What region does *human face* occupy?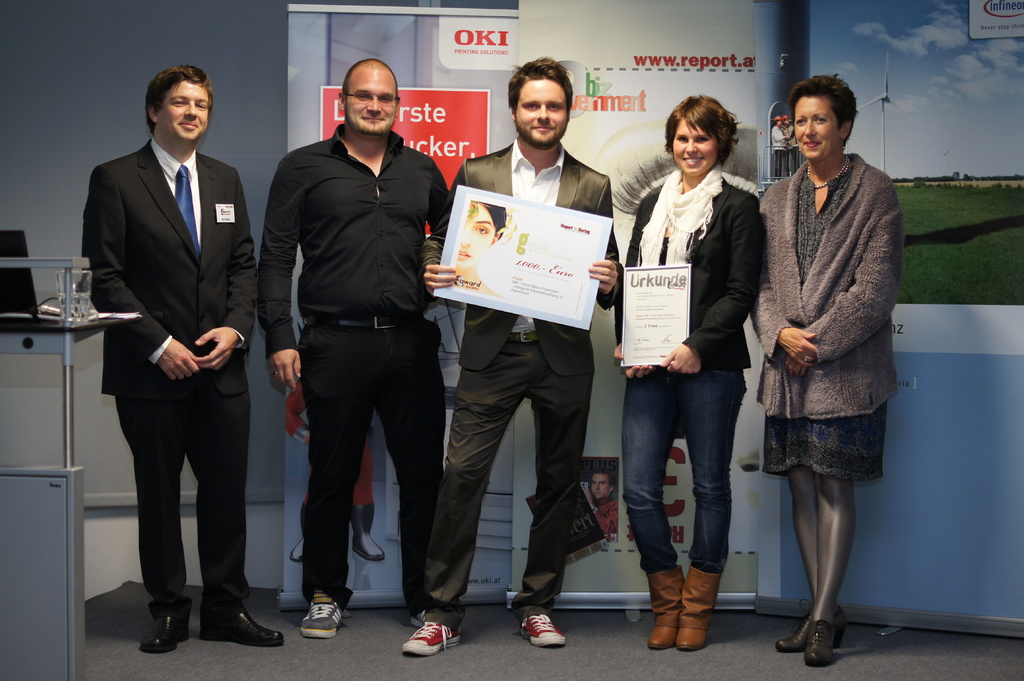
box(456, 198, 488, 264).
